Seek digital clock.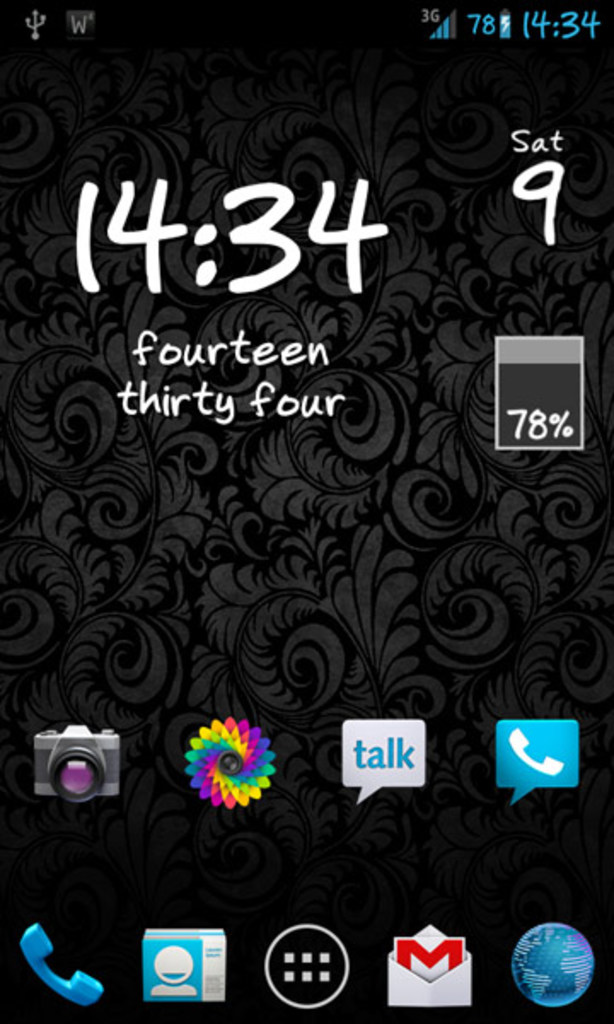
left=65, top=147, right=406, bottom=335.
